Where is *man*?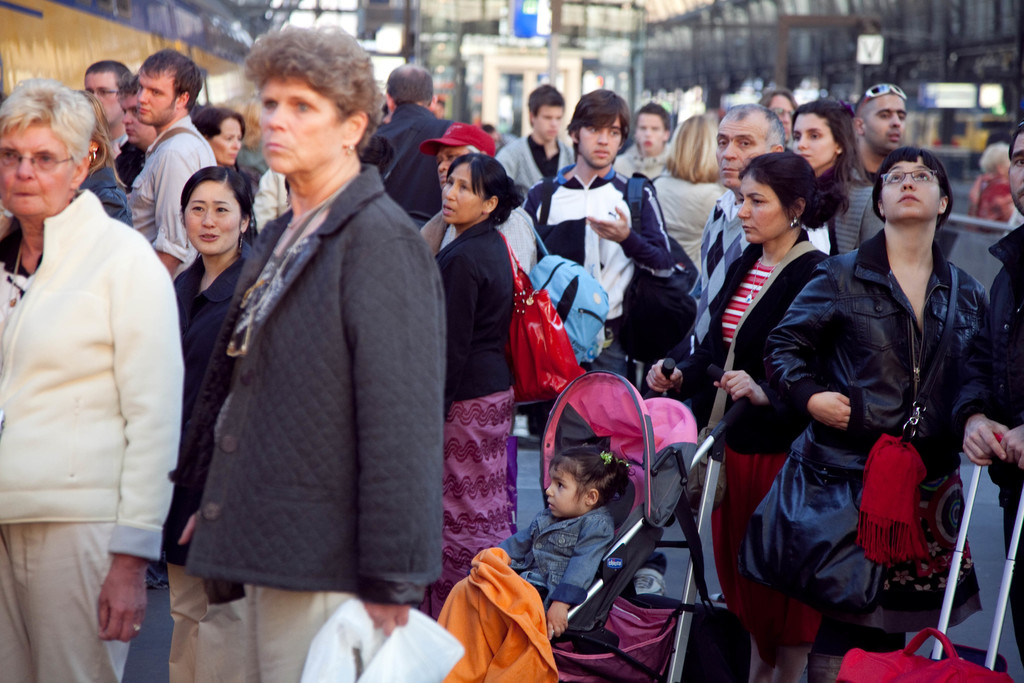
{"left": 80, "top": 61, "right": 143, "bottom": 179}.
